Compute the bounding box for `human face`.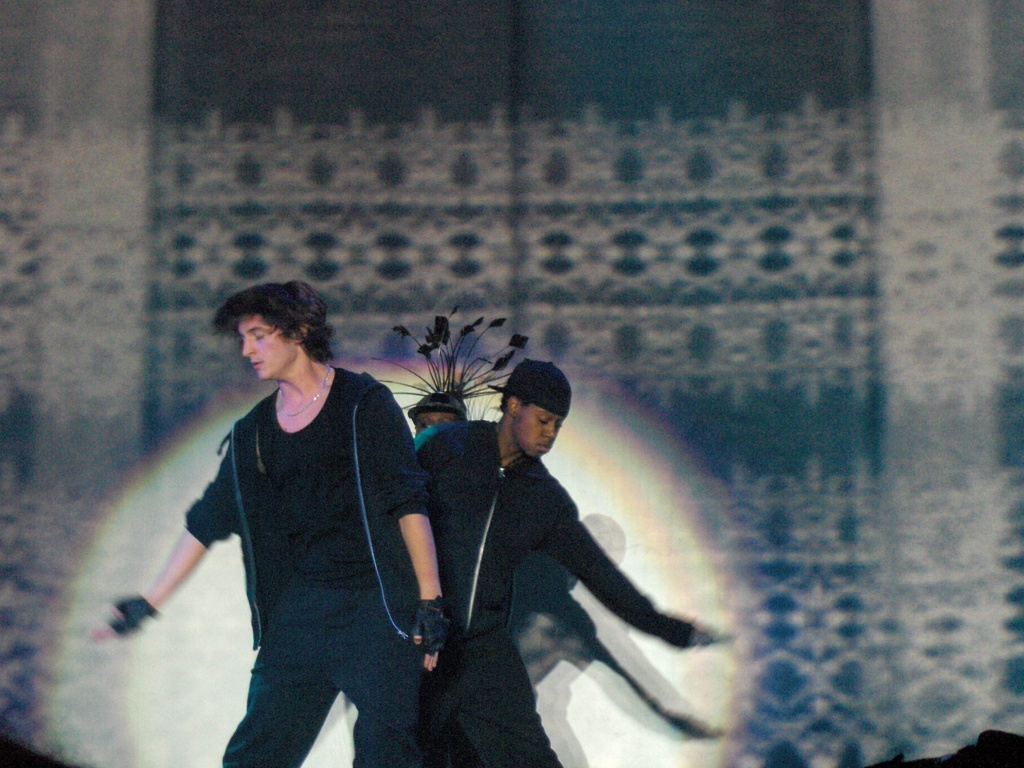
(left=408, top=413, right=453, bottom=440).
